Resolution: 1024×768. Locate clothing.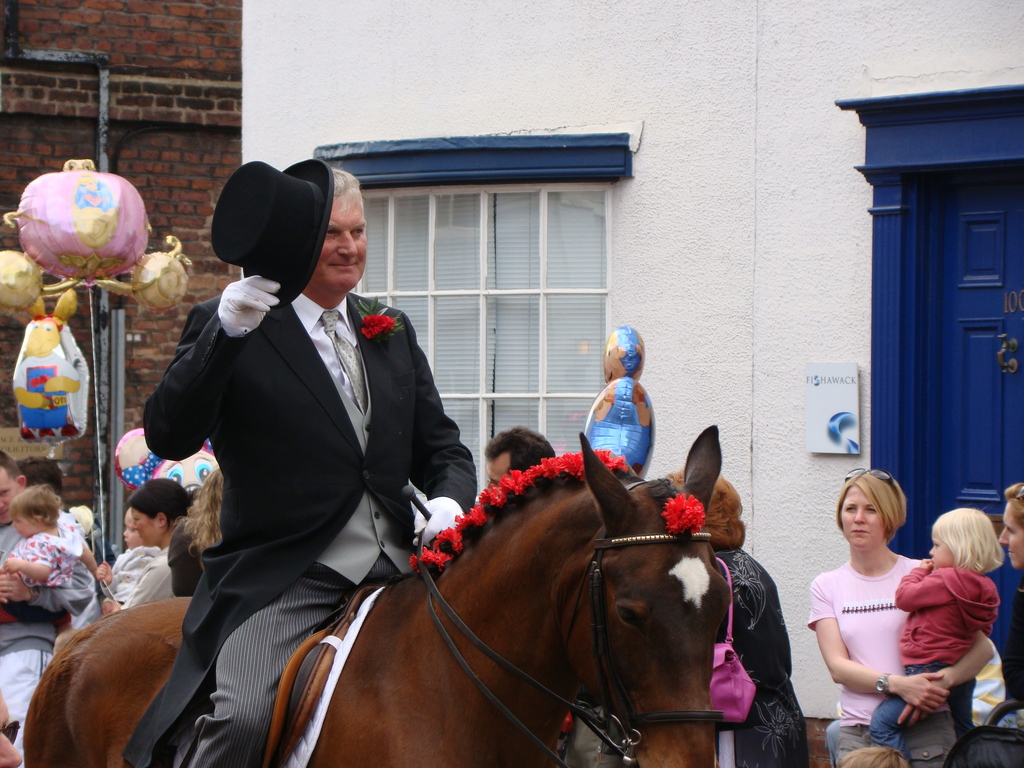
bbox(876, 565, 995, 757).
